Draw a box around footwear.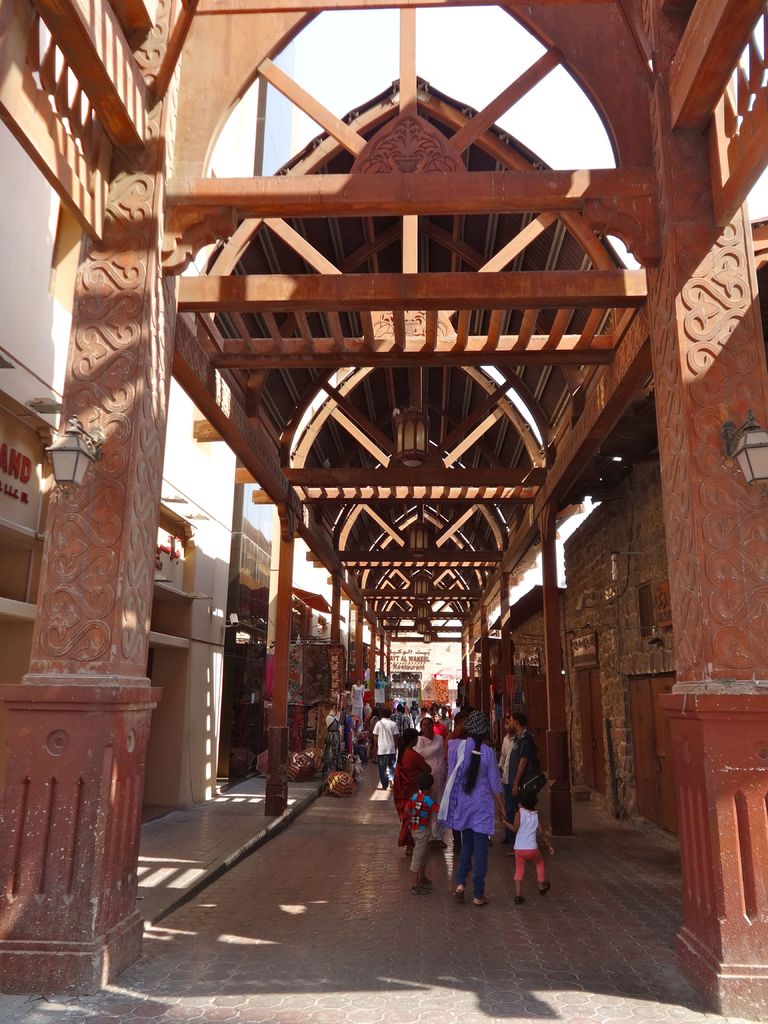
539/884/551/894.
